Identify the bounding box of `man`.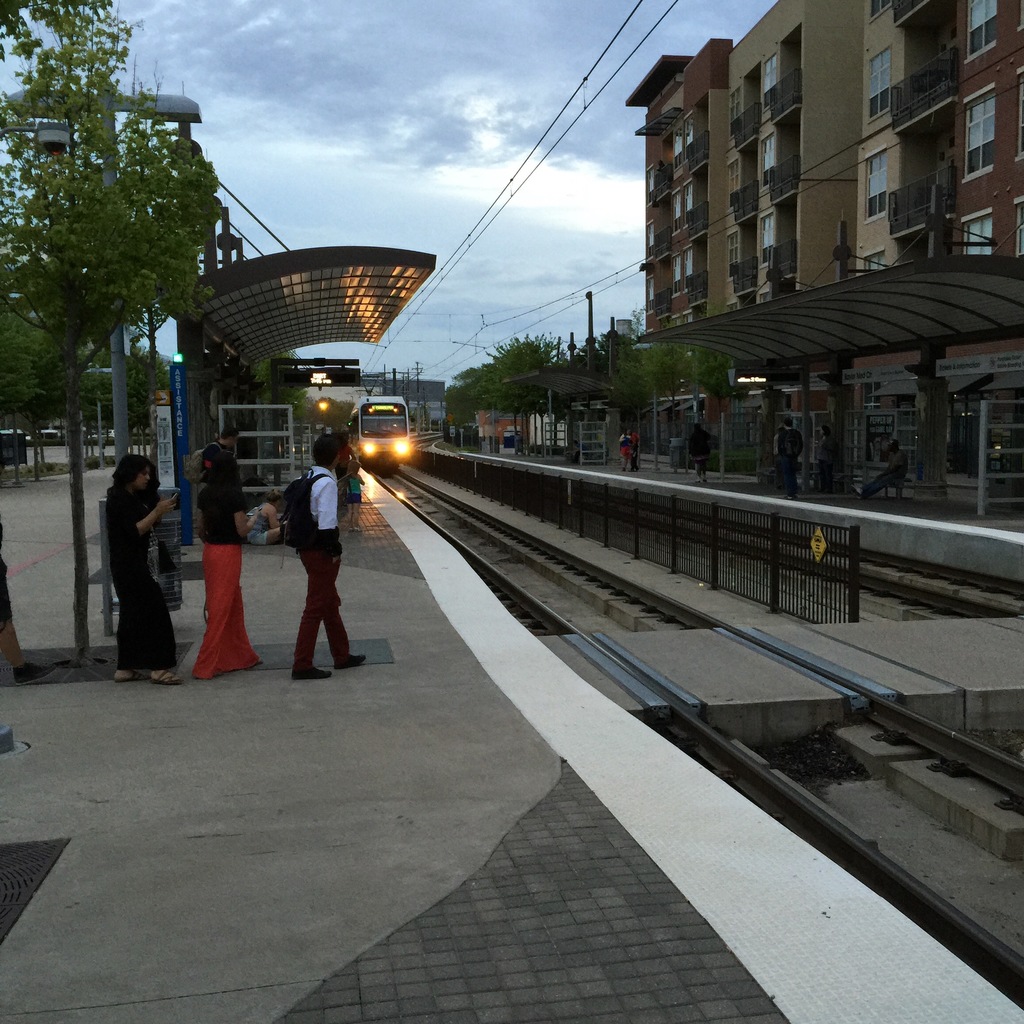
776/418/804/499.
